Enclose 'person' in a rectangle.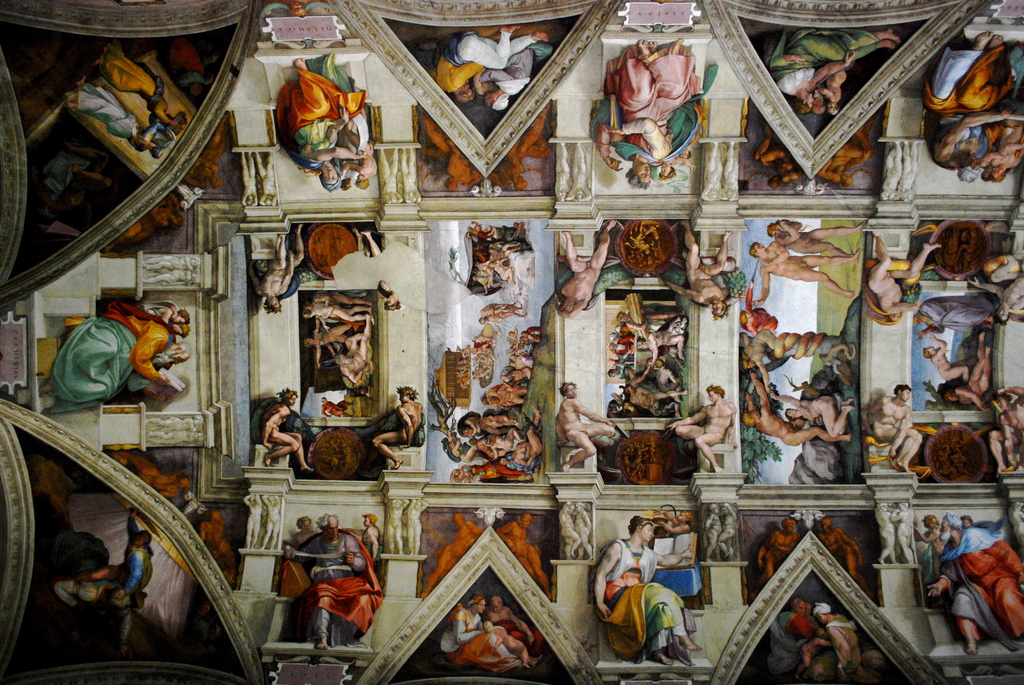
[872,232,939,327].
